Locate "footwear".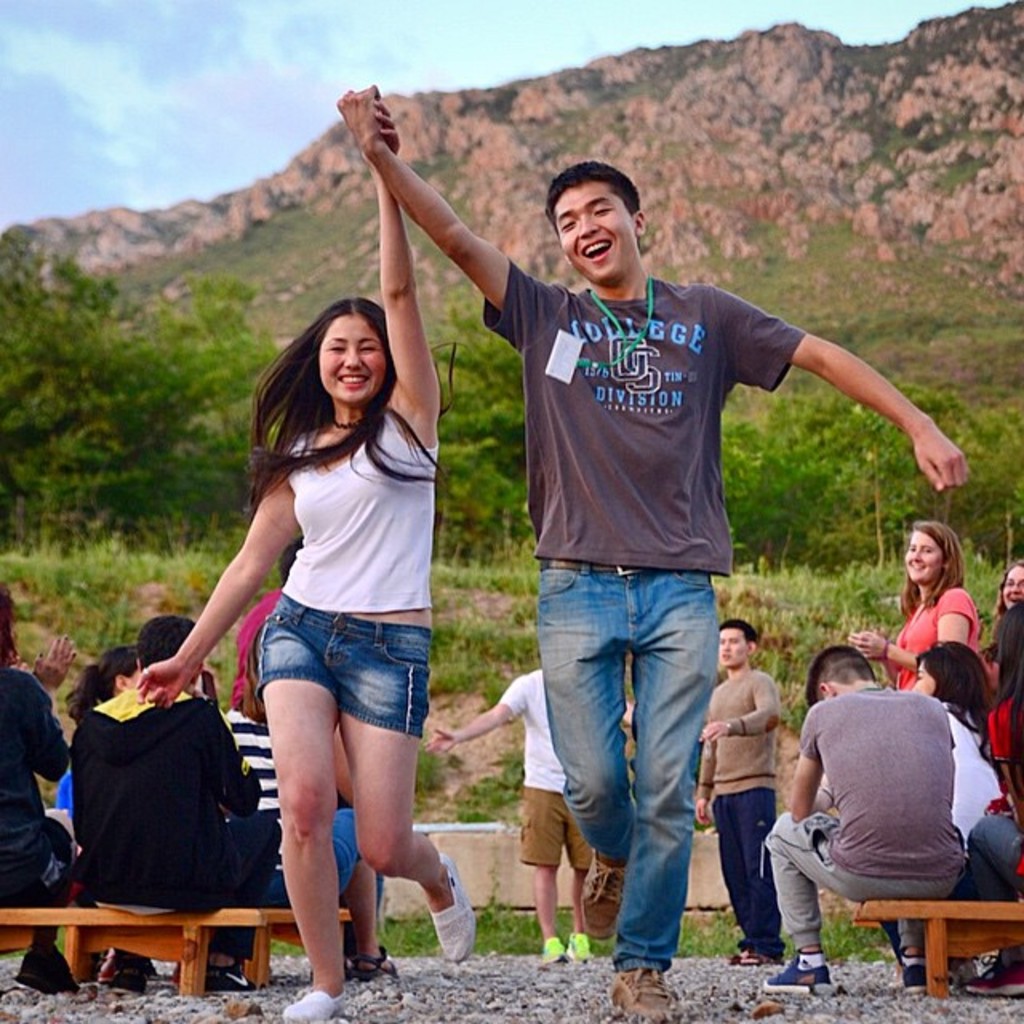
Bounding box: [733, 946, 771, 962].
